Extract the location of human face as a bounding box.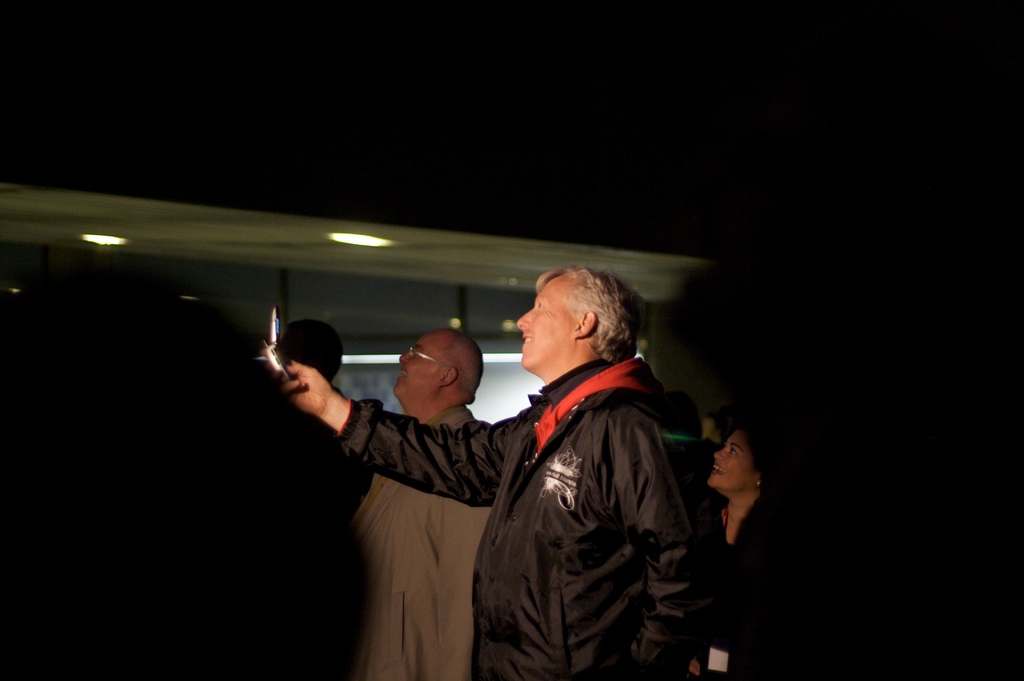
(515, 281, 575, 373).
